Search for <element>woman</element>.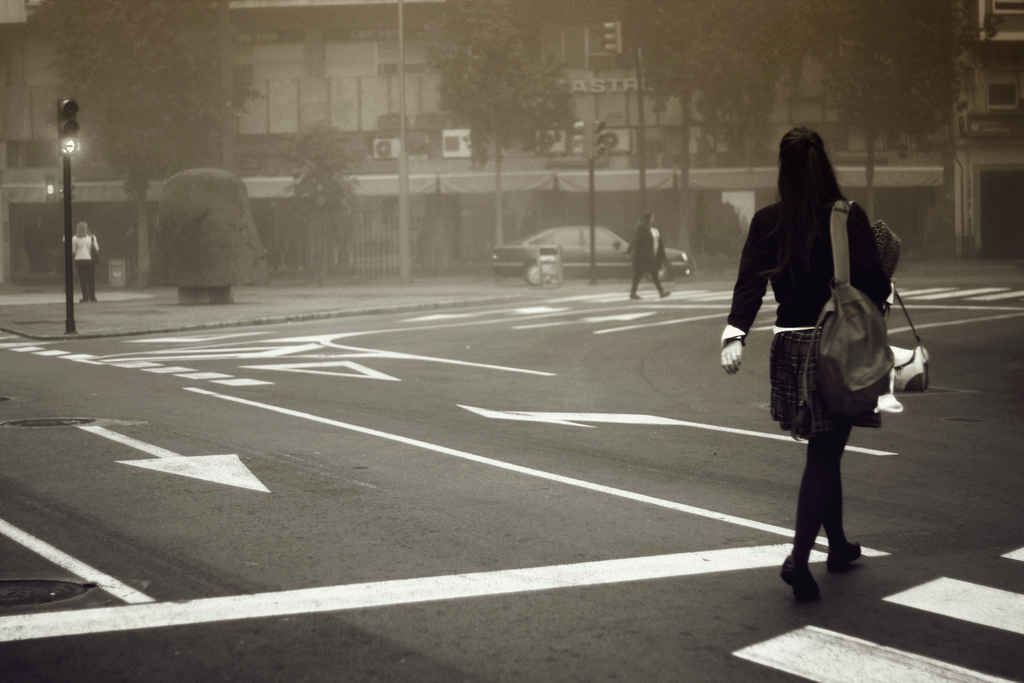
Found at locate(71, 220, 102, 305).
